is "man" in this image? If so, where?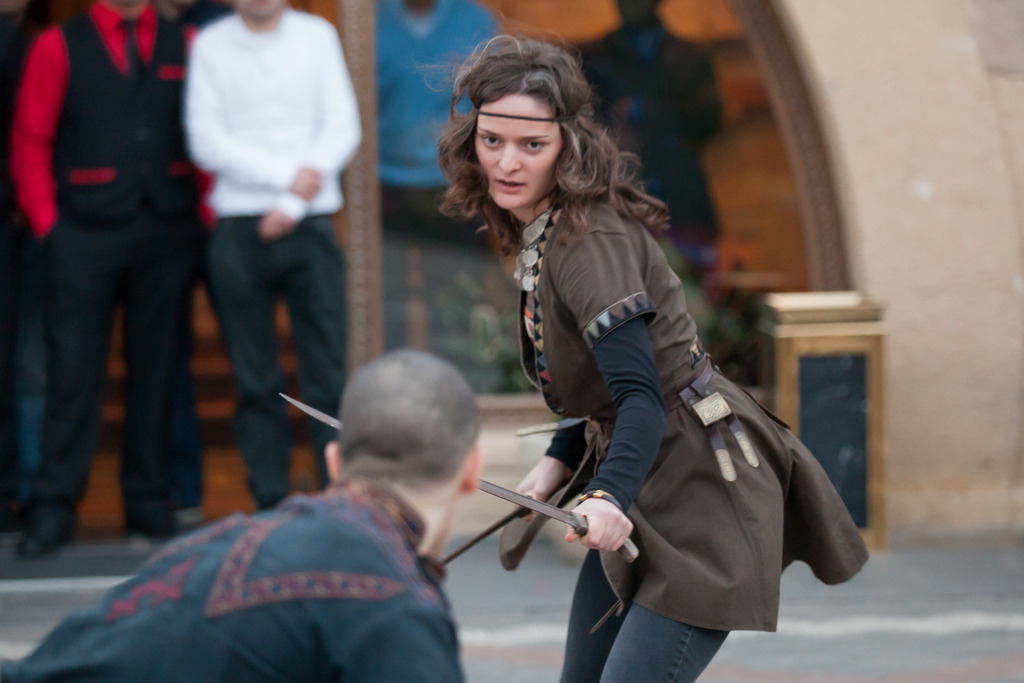
Yes, at 0,349,480,682.
